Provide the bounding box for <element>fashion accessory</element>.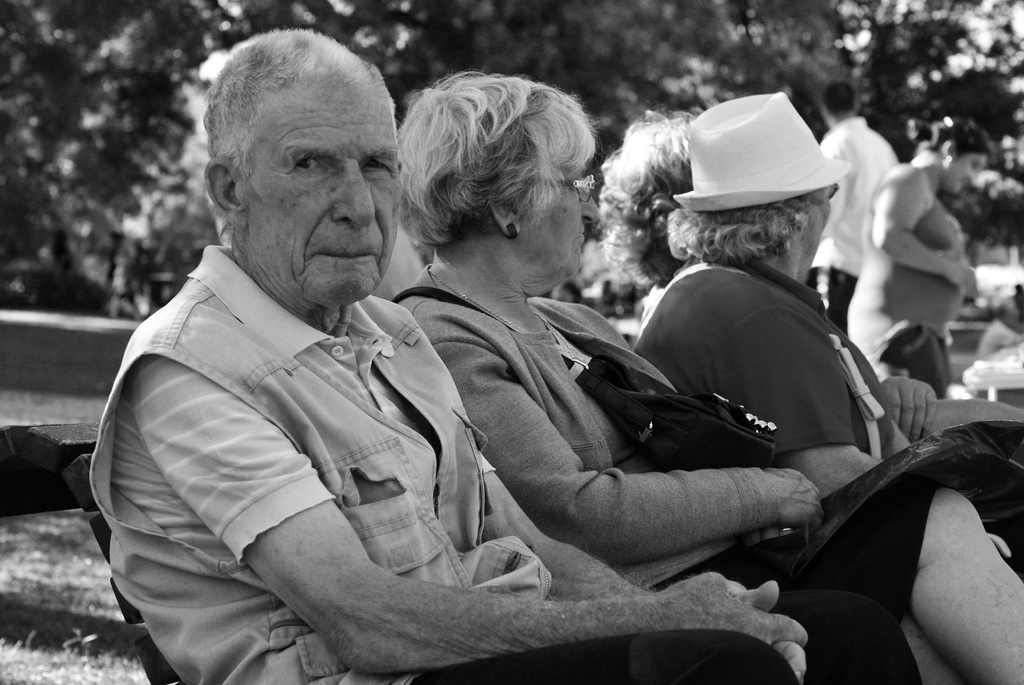
x1=428 y1=271 x2=525 y2=335.
